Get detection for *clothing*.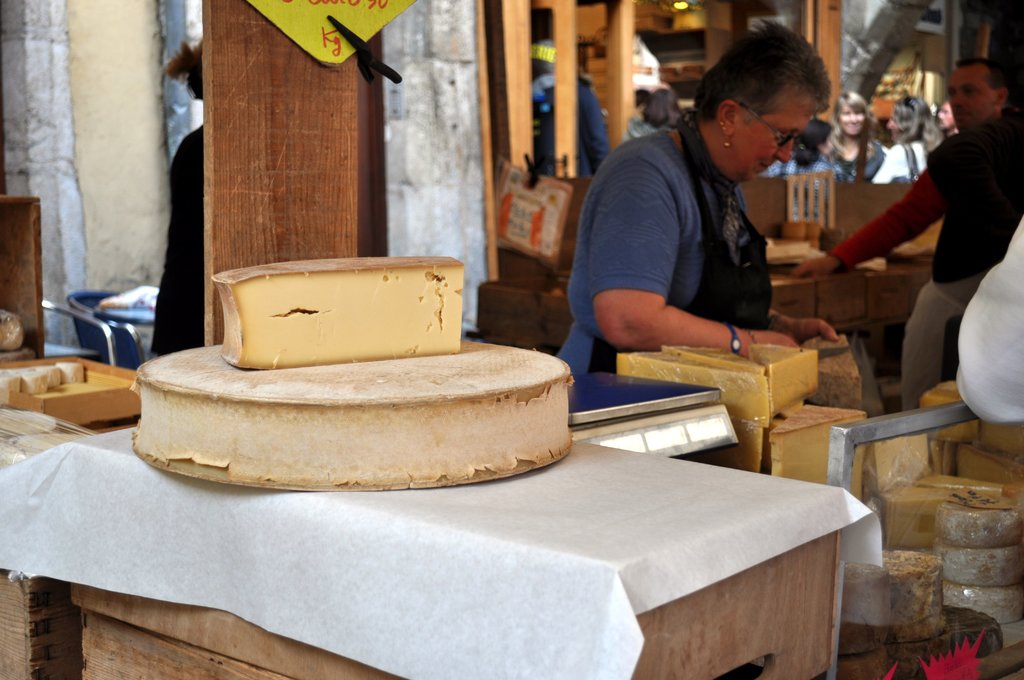
Detection: <region>831, 134, 884, 179</region>.
